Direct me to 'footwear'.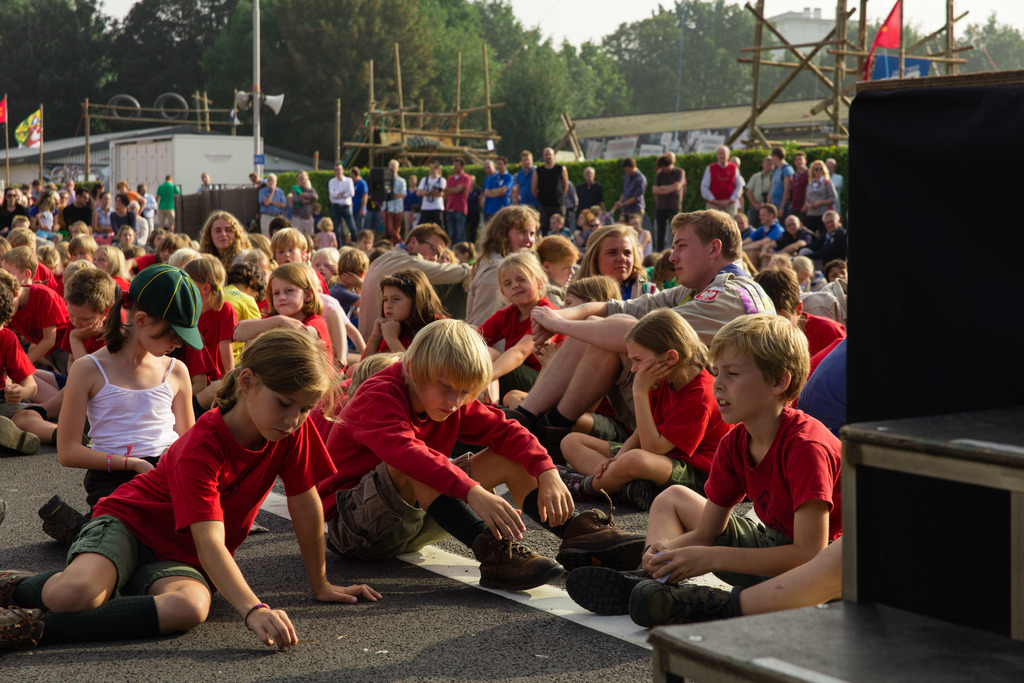
Direction: pyautogui.locateOnScreen(0, 604, 44, 650).
